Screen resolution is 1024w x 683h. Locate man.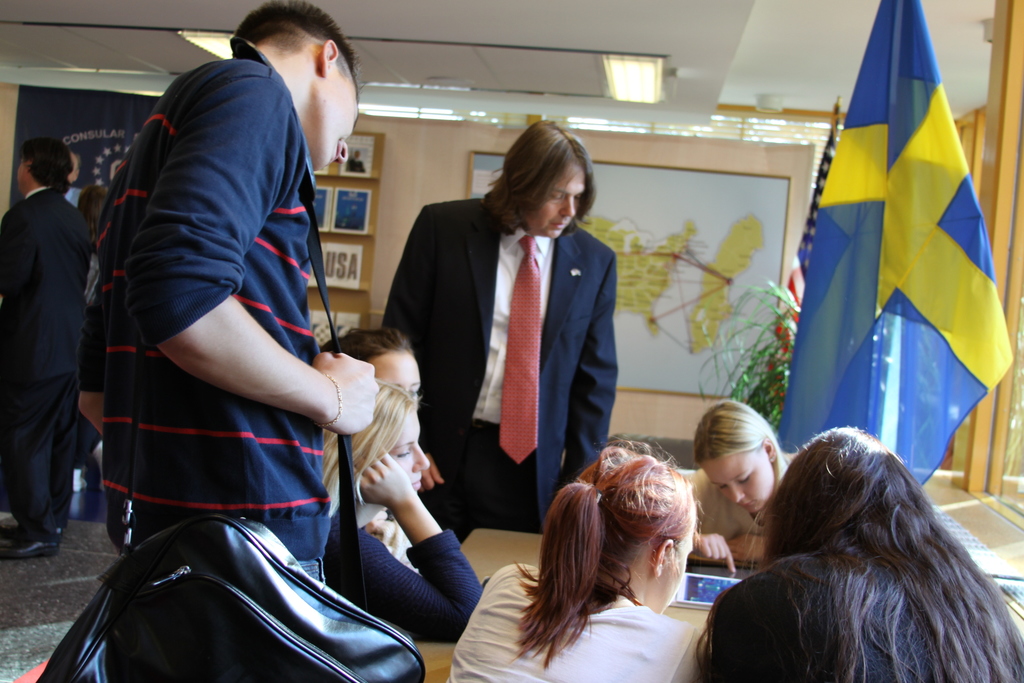
<box>0,106,98,567</box>.
